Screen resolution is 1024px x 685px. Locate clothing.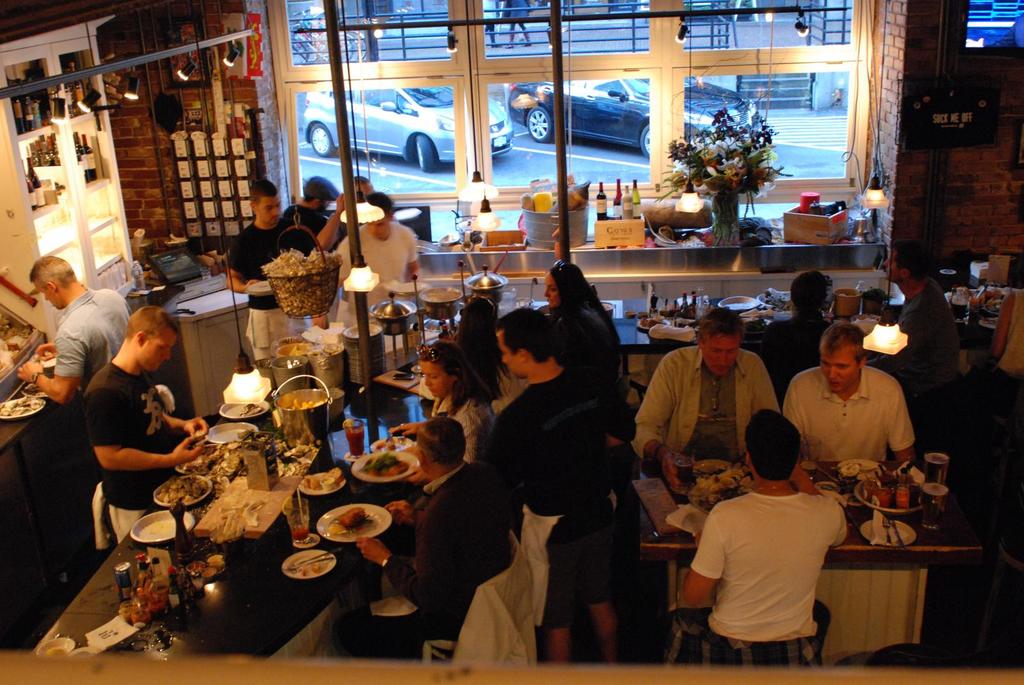
{"left": 392, "top": 455, "right": 490, "bottom": 620}.
